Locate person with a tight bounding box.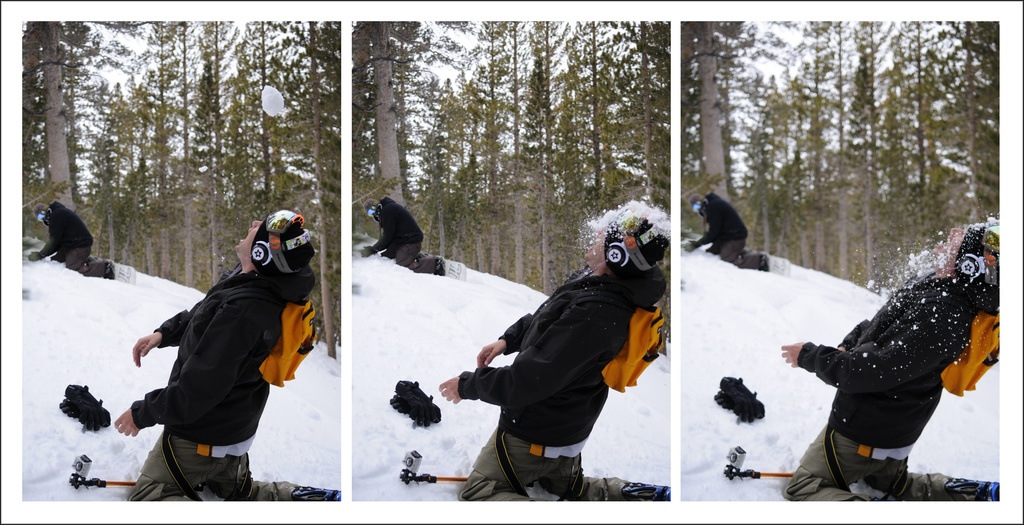
l=780, t=218, r=1002, b=503.
